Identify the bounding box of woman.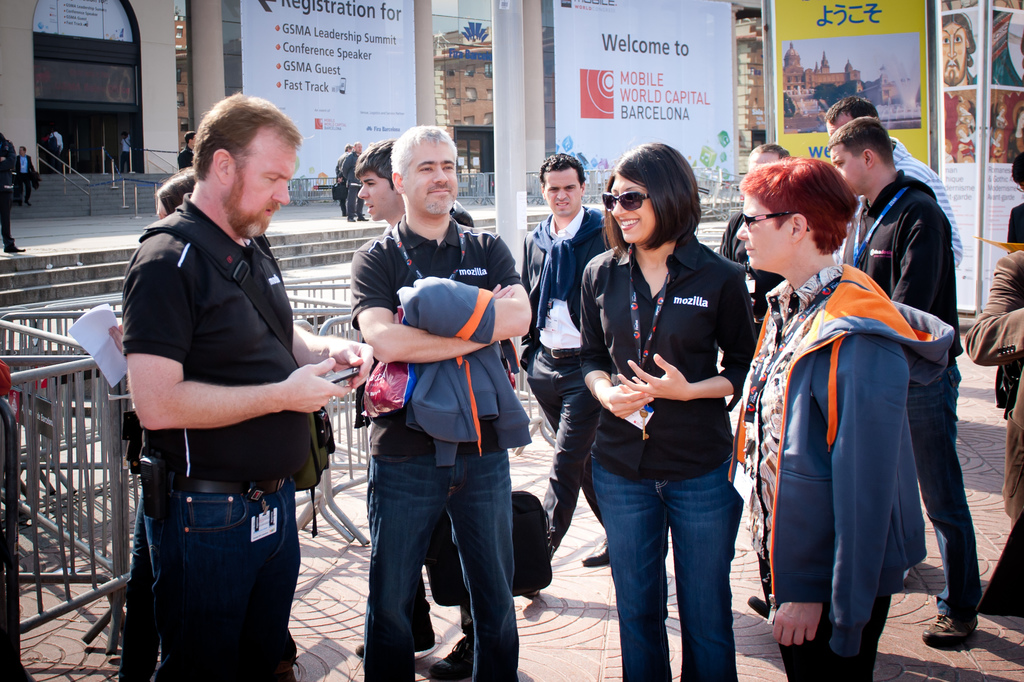
Rect(569, 151, 769, 672).
